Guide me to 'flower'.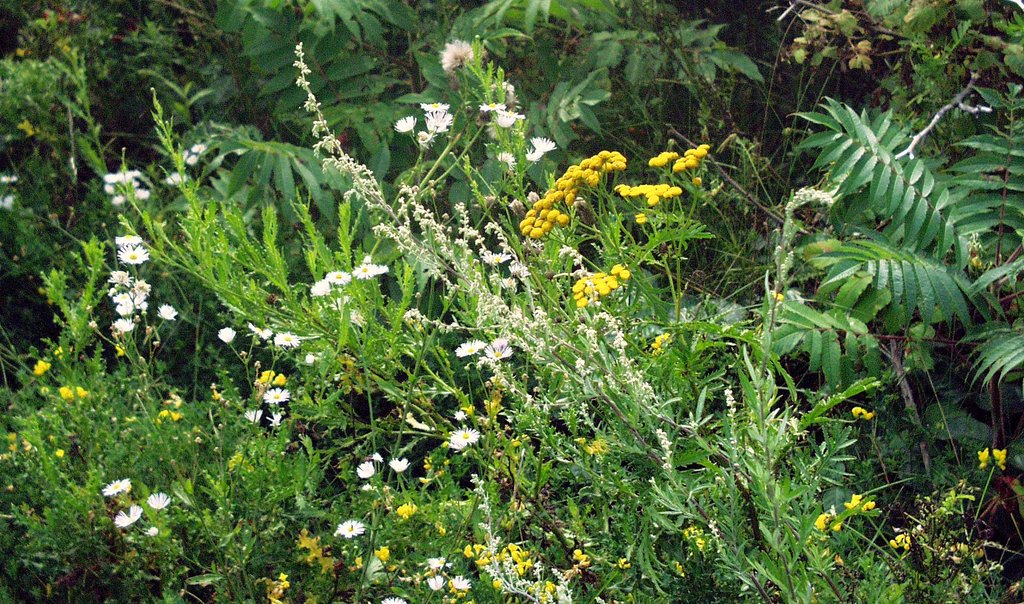
Guidance: 159,407,180,419.
